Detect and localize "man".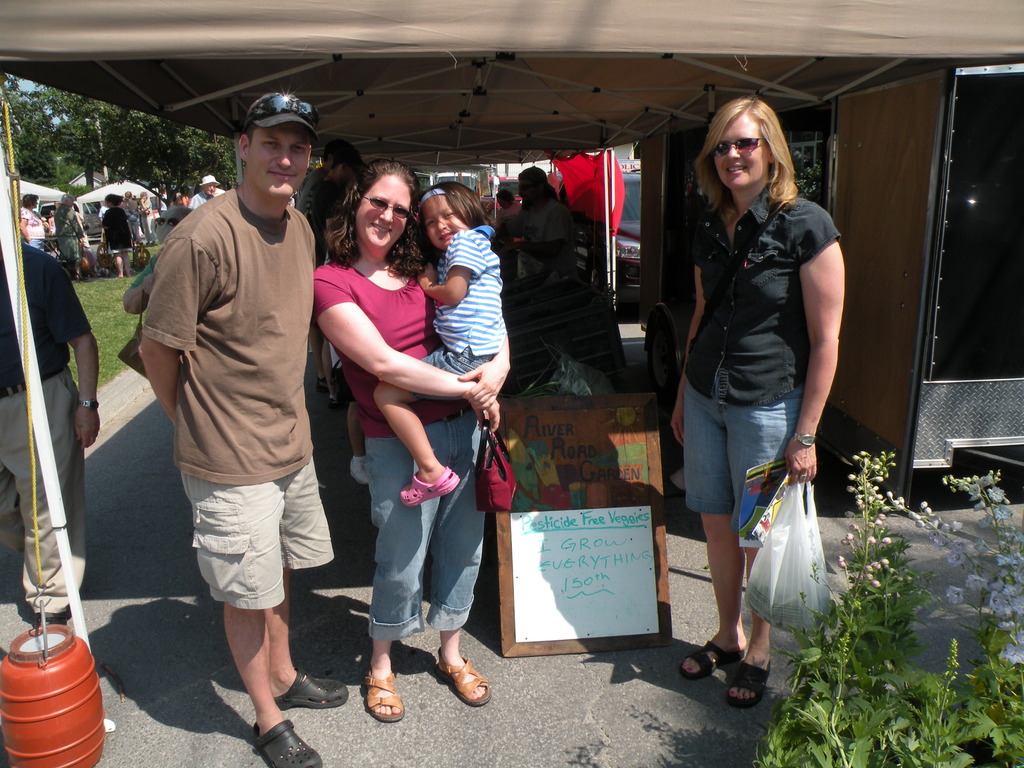
Localized at bbox=[293, 138, 351, 212].
